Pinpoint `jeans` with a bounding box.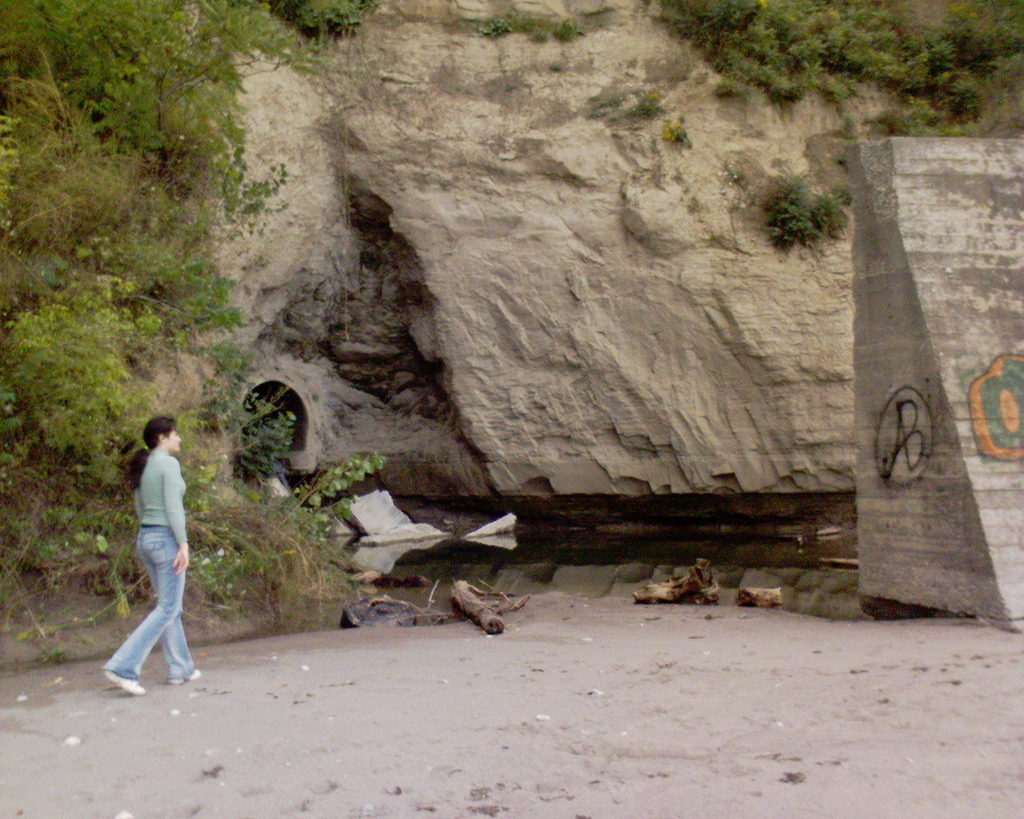
crop(98, 528, 205, 670).
